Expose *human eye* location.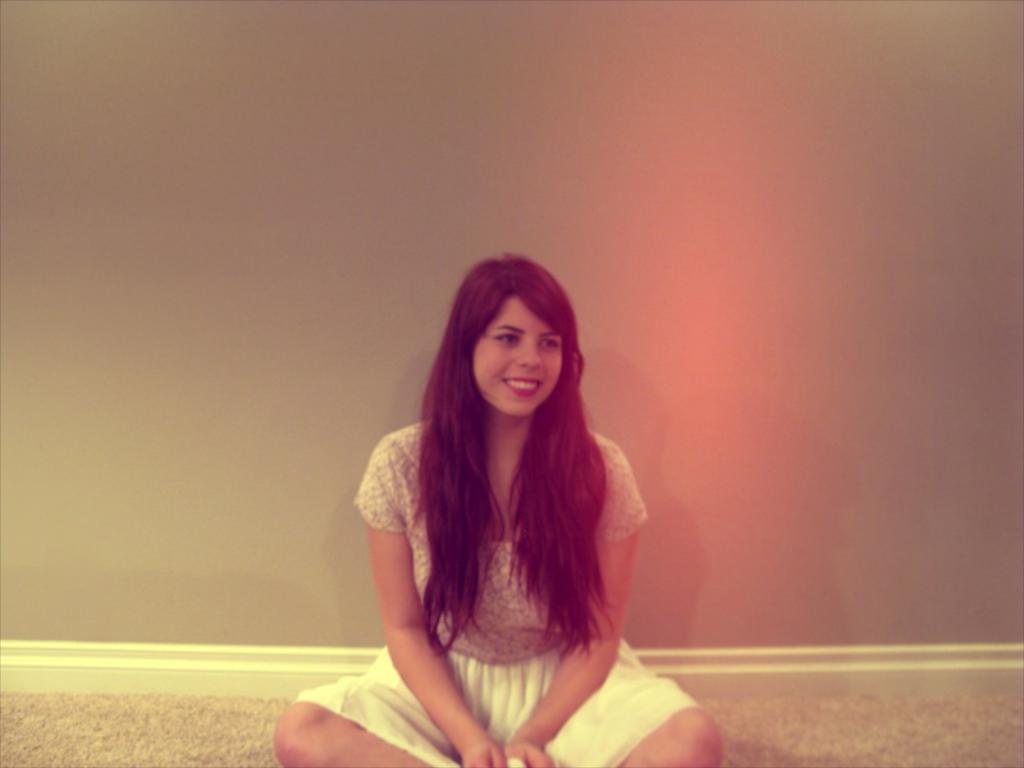
Exposed at 536/333/559/353.
